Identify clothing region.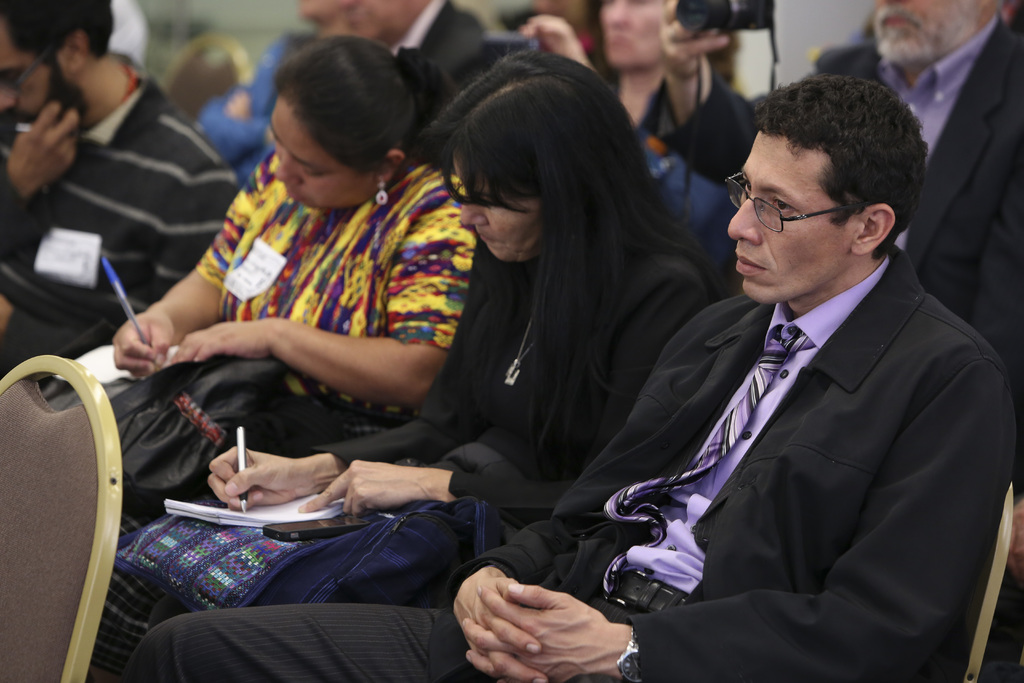
Region: x1=123 y1=243 x2=1012 y2=675.
